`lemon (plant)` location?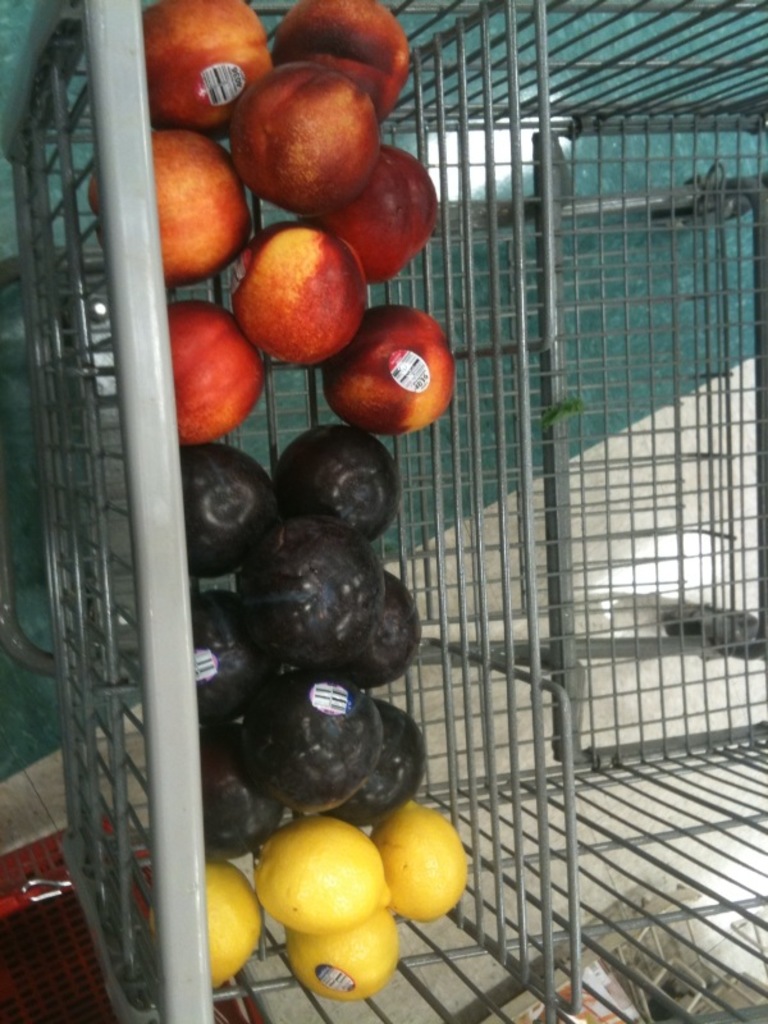
(248, 815, 383, 934)
